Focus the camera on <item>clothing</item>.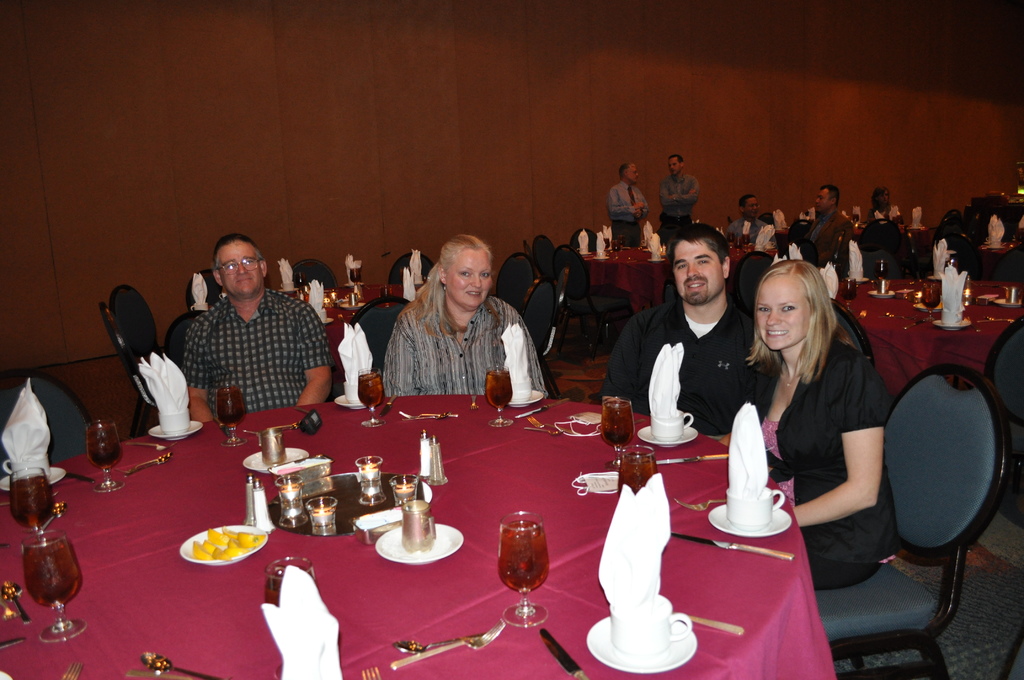
Focus region: <box>370,269,553,414</box>.
